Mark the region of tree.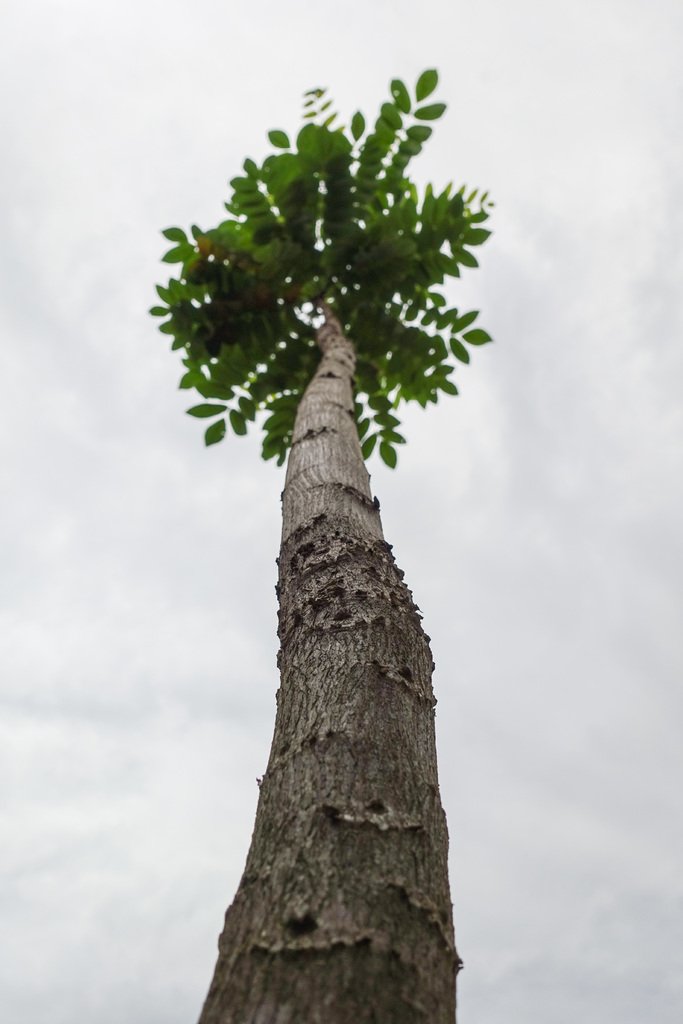
Region: (137, 76, 541, 1023).
